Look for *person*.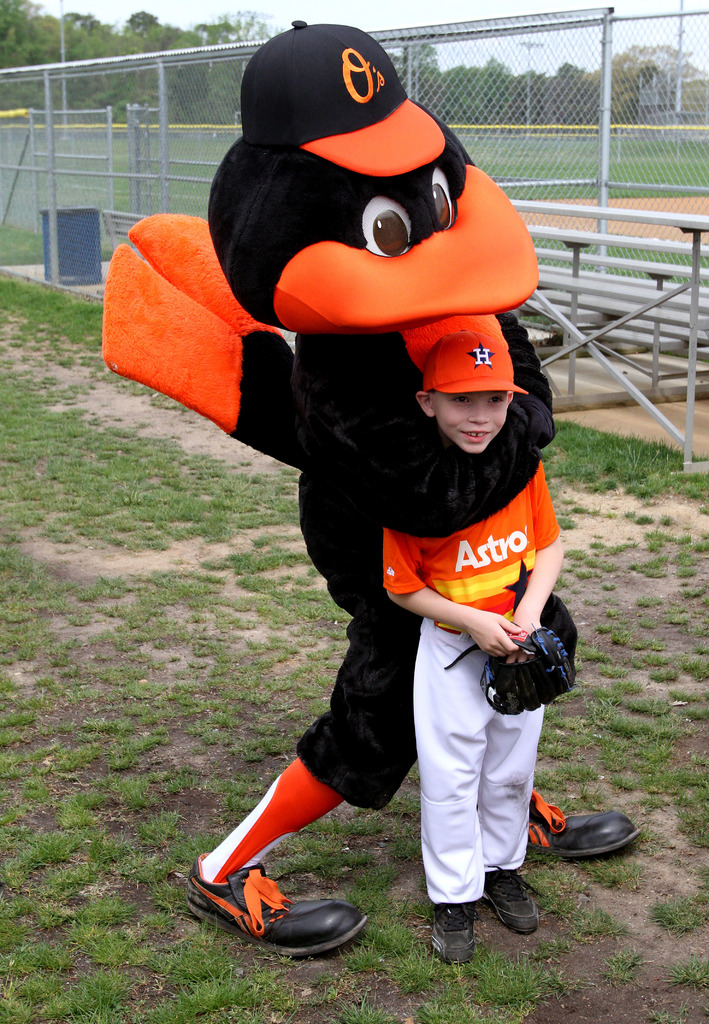
Found: [left=382, top=330, right=566, bottom=966].
